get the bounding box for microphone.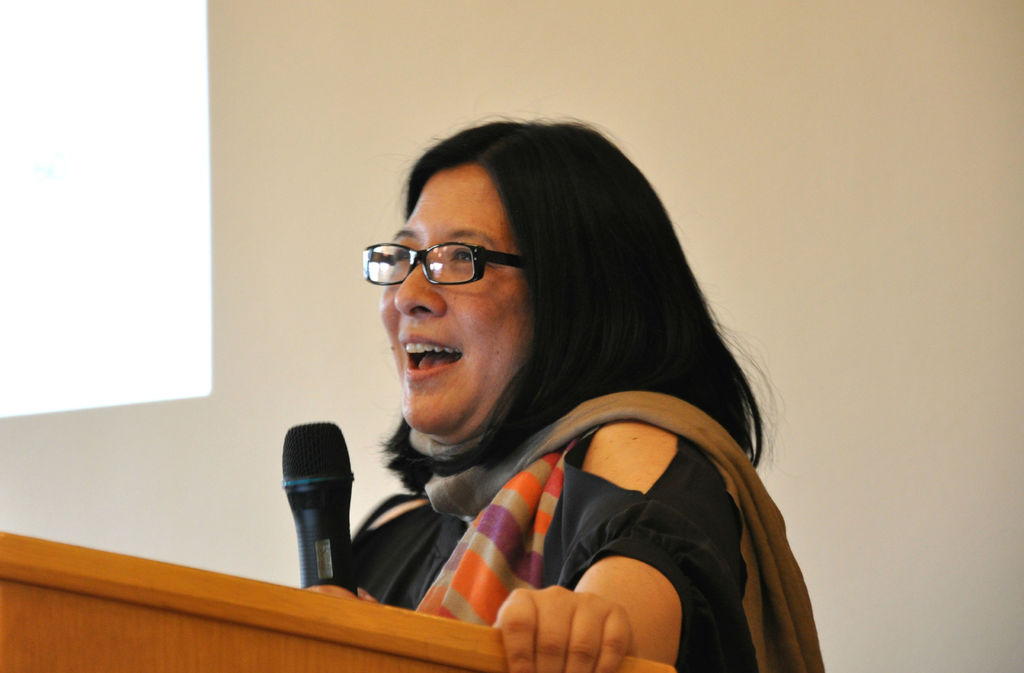
273:417:360:600.
